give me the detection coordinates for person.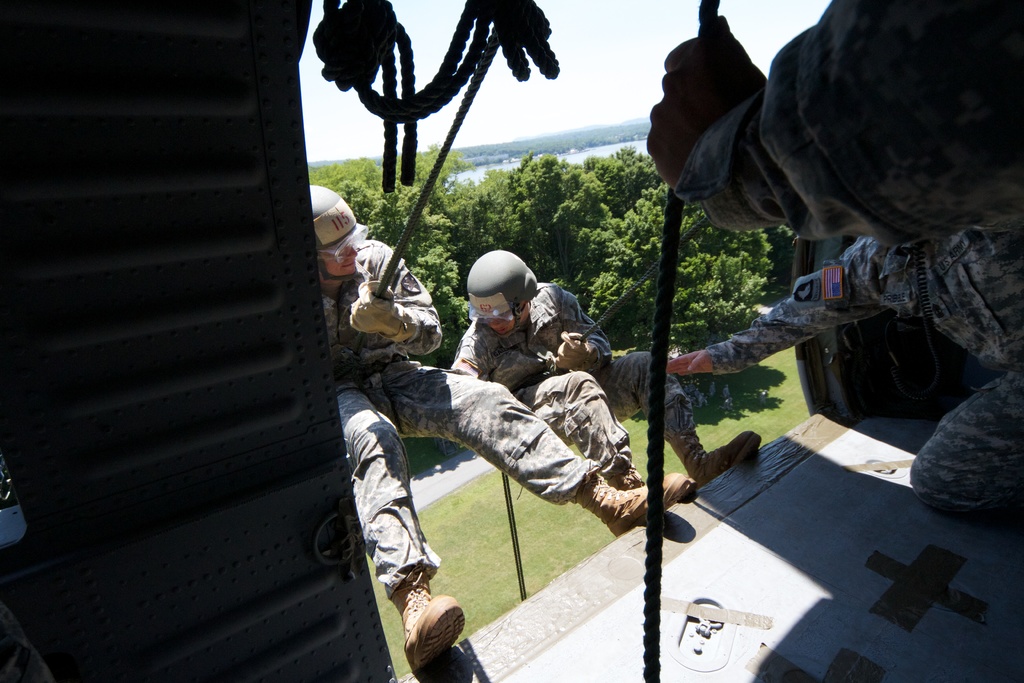
645,0,1023,251.
